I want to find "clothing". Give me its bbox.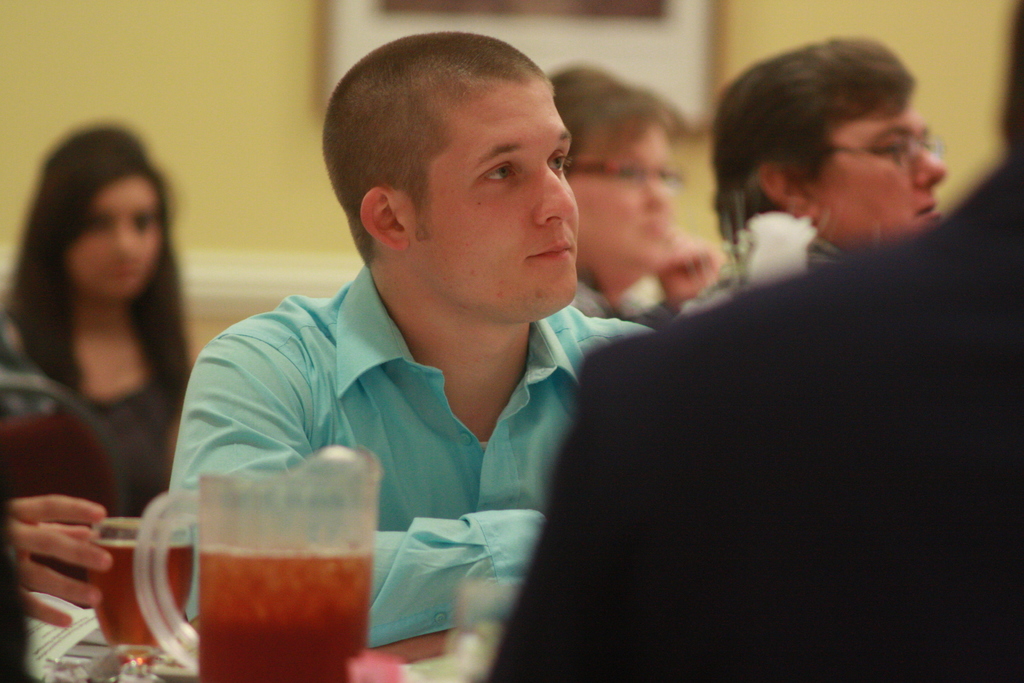
<bbox>6, 315, 187, 529</bbox>.
